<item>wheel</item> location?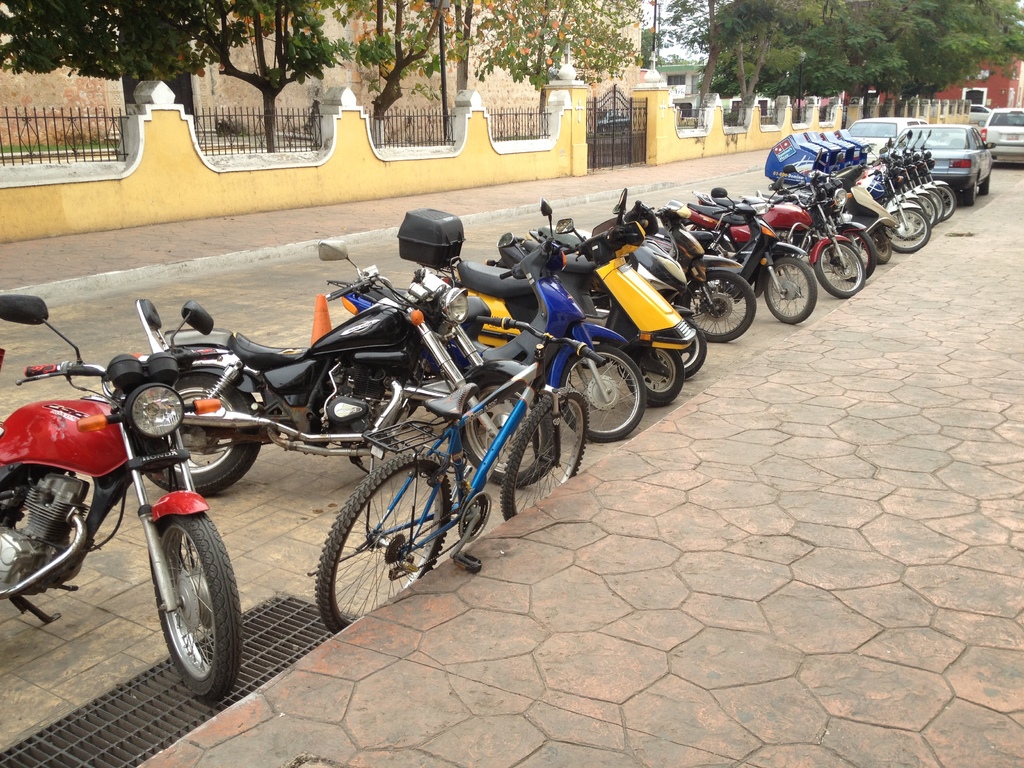
622, 343, 684, 409
